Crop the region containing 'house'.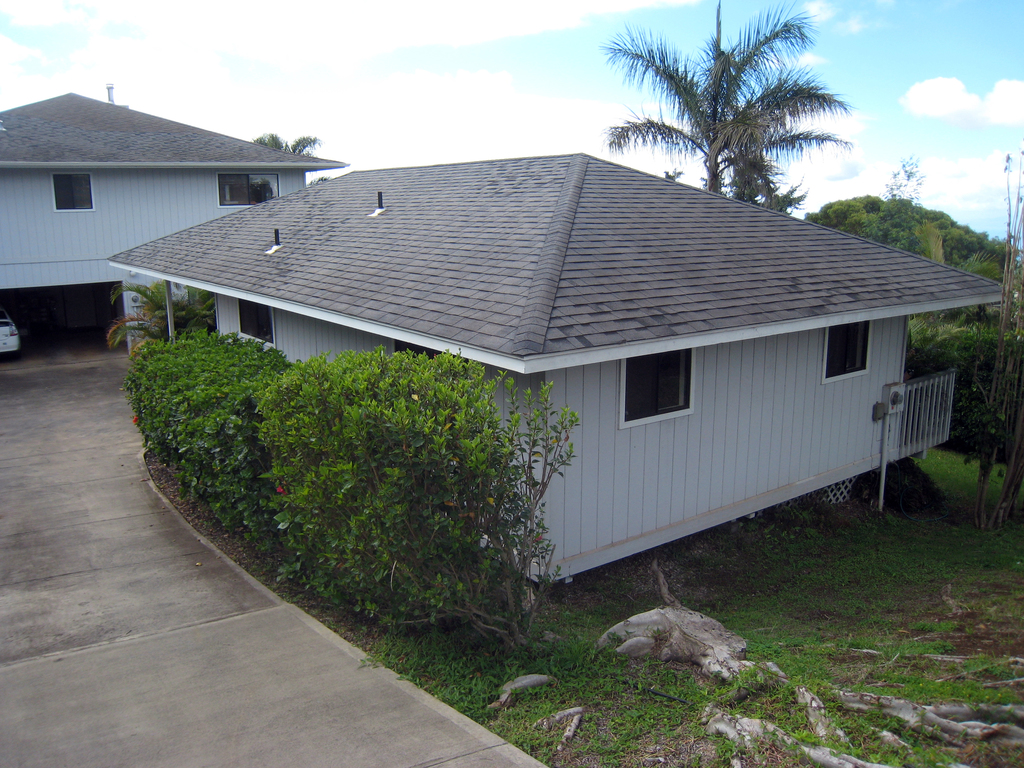
Crop region: [105, 153, 1011, 589].
